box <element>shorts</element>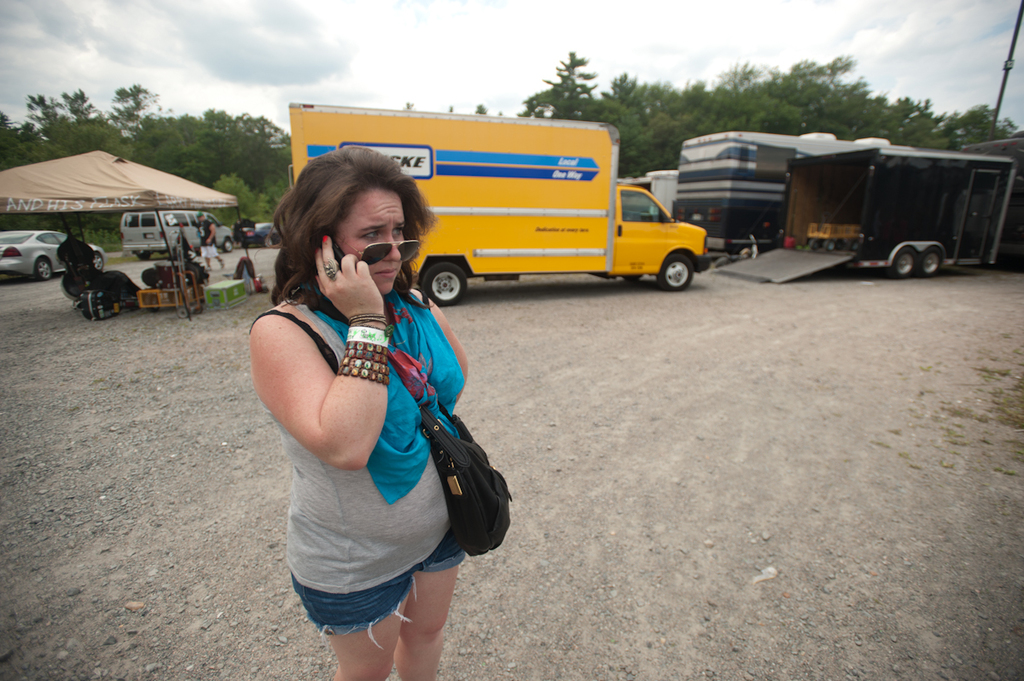
bbox=(289, 526, 467, 651)
